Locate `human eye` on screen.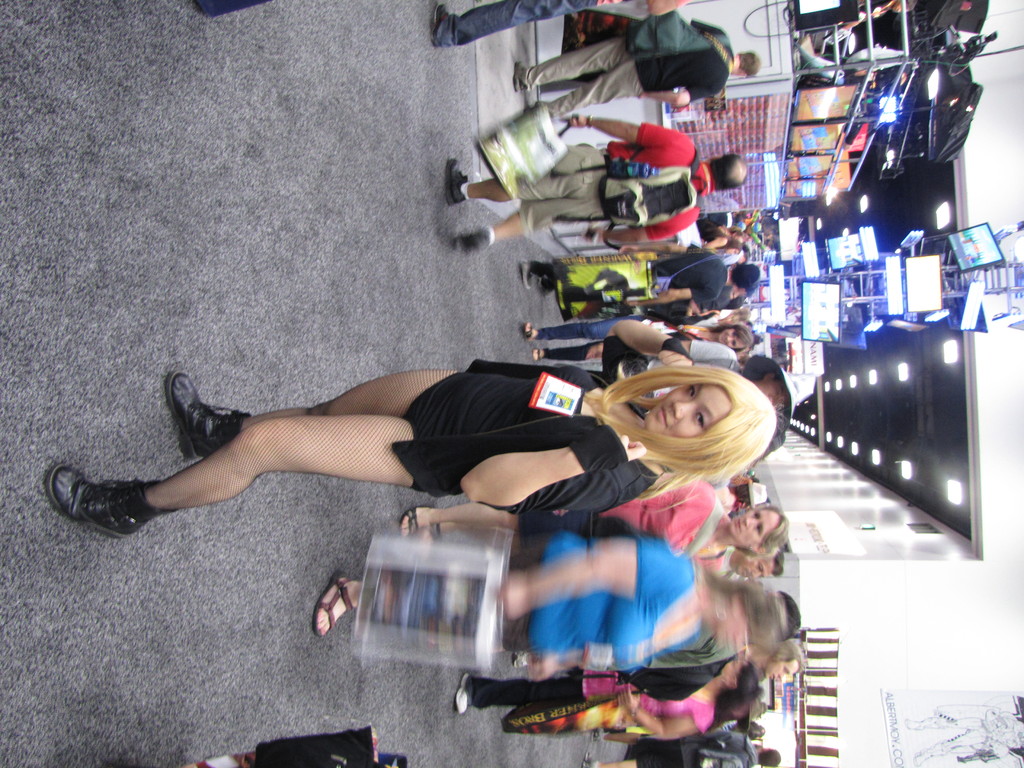
On screen at (left=694, top=406, right=706, bottom=428).
